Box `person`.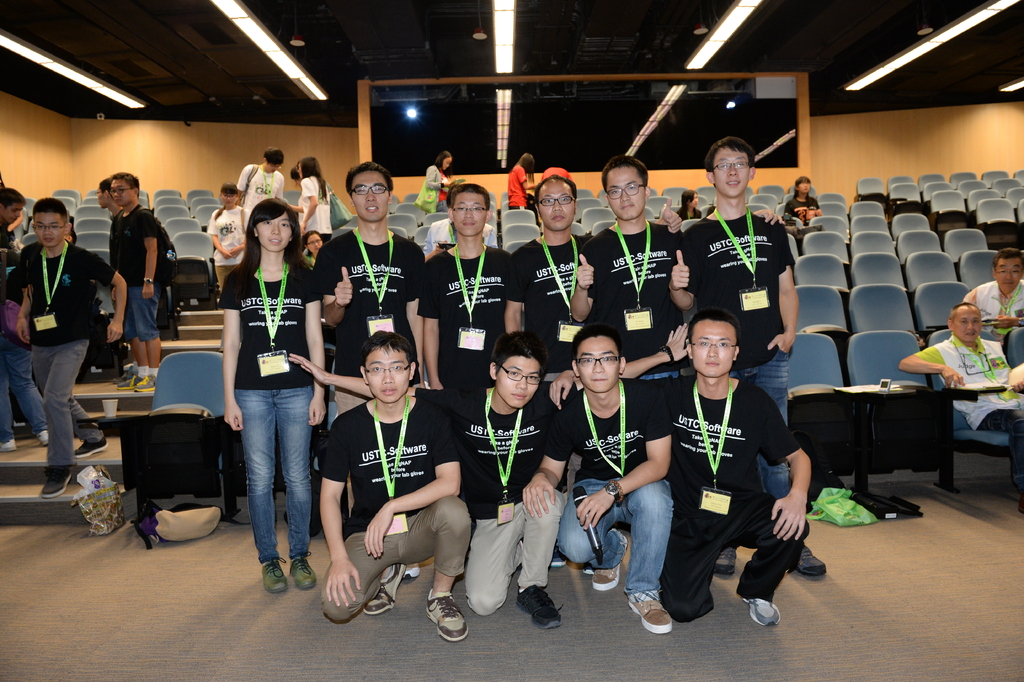
<region>499, 146, 541, 220</region>.
